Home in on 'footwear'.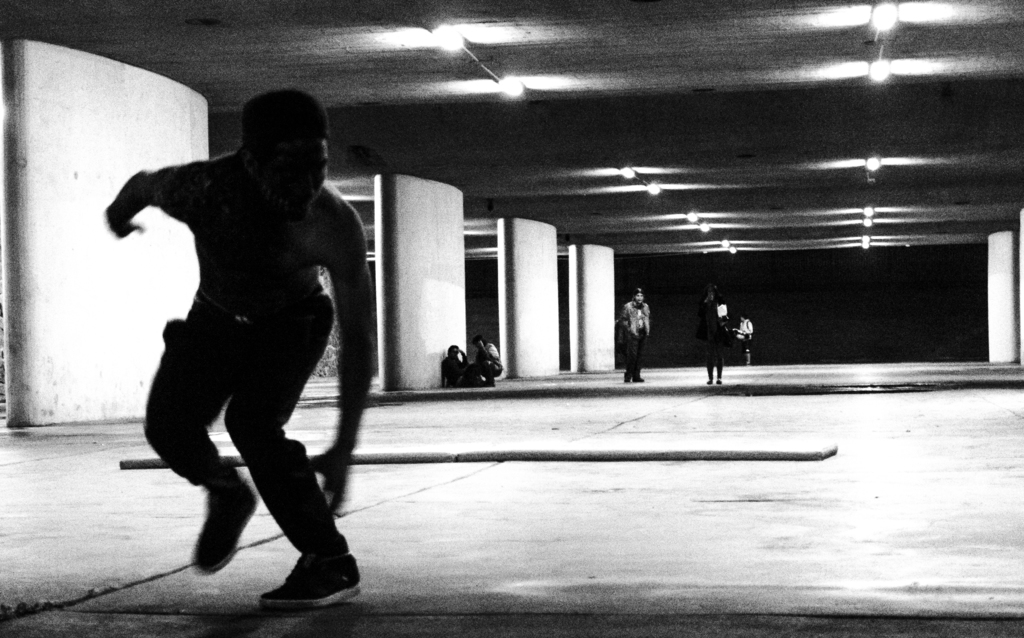
Homed in at (193, 479, 256, 573).
